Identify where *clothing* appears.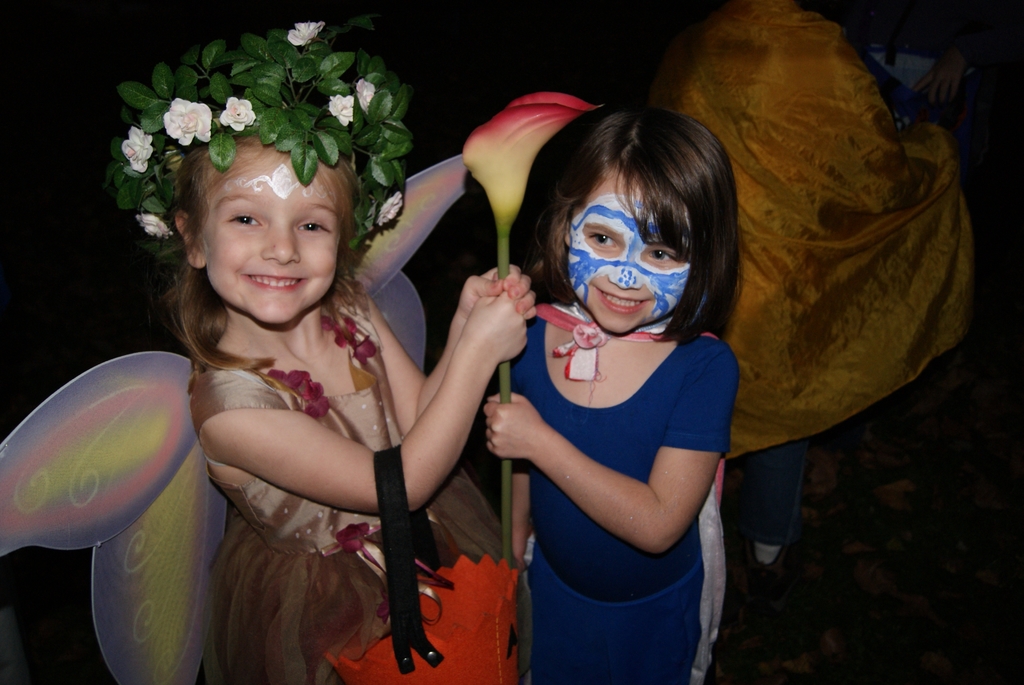
Appears at Rect(171, 301, 523, 684).
